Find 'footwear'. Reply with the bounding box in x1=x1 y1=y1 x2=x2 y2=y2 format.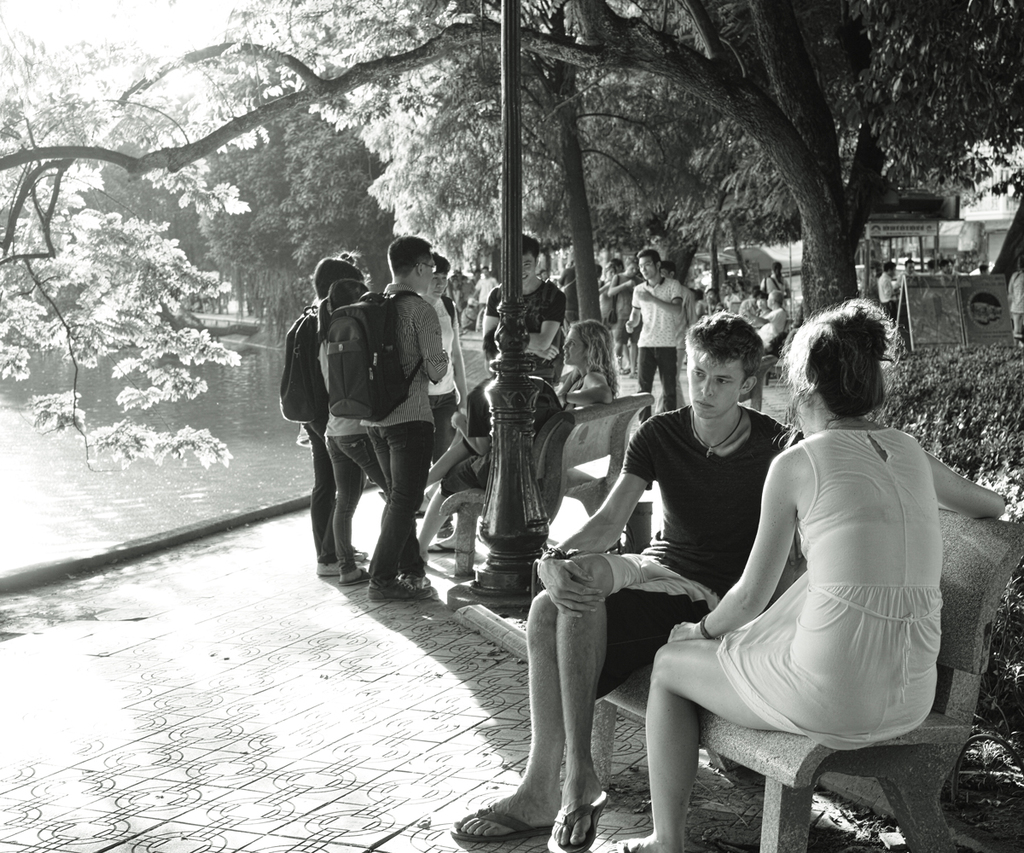
x1=430 y1=540 x2=457 y2=554.
